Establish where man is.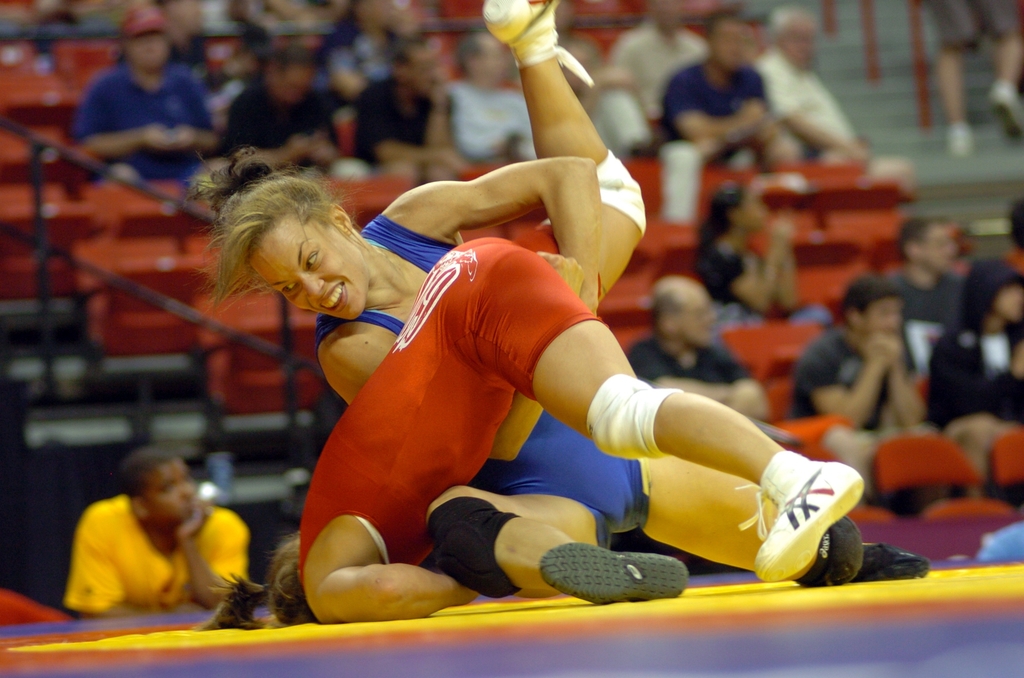
Established at 884:216:968:373.
